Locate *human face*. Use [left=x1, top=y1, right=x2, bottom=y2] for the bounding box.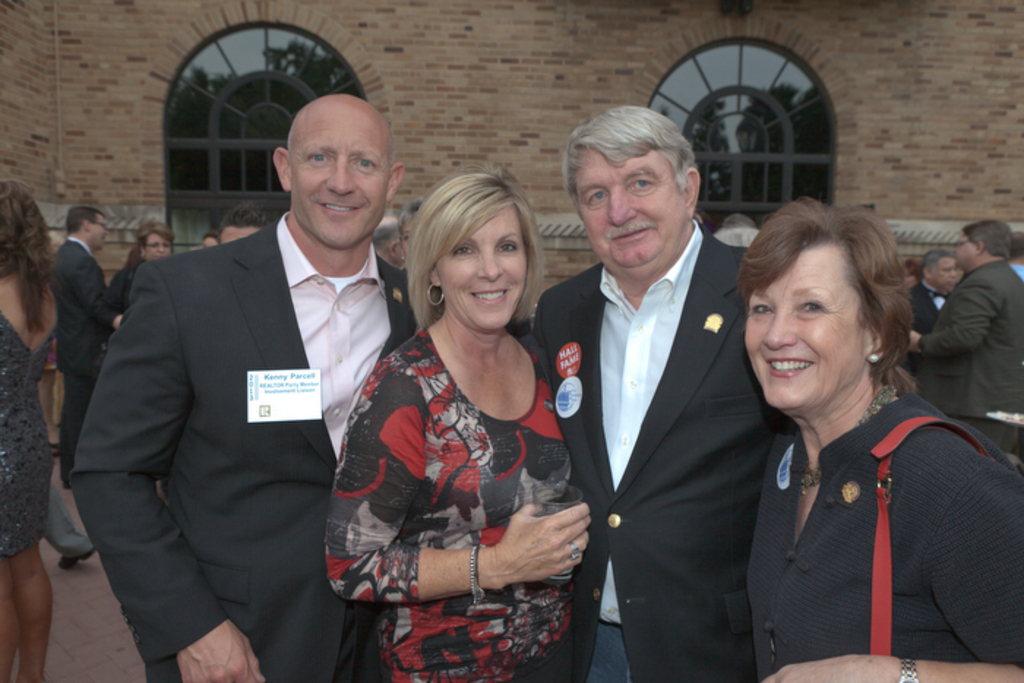
[left=440, top=208, right=528, bottom=328].
